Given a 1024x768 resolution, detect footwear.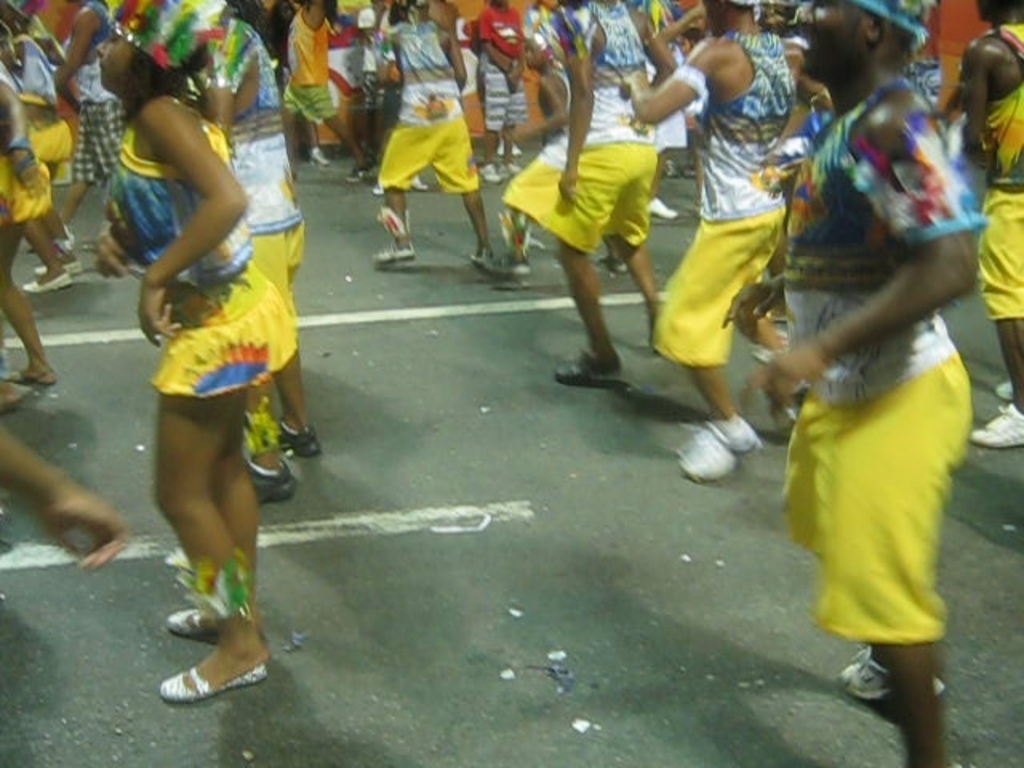
501:155:528:178.
